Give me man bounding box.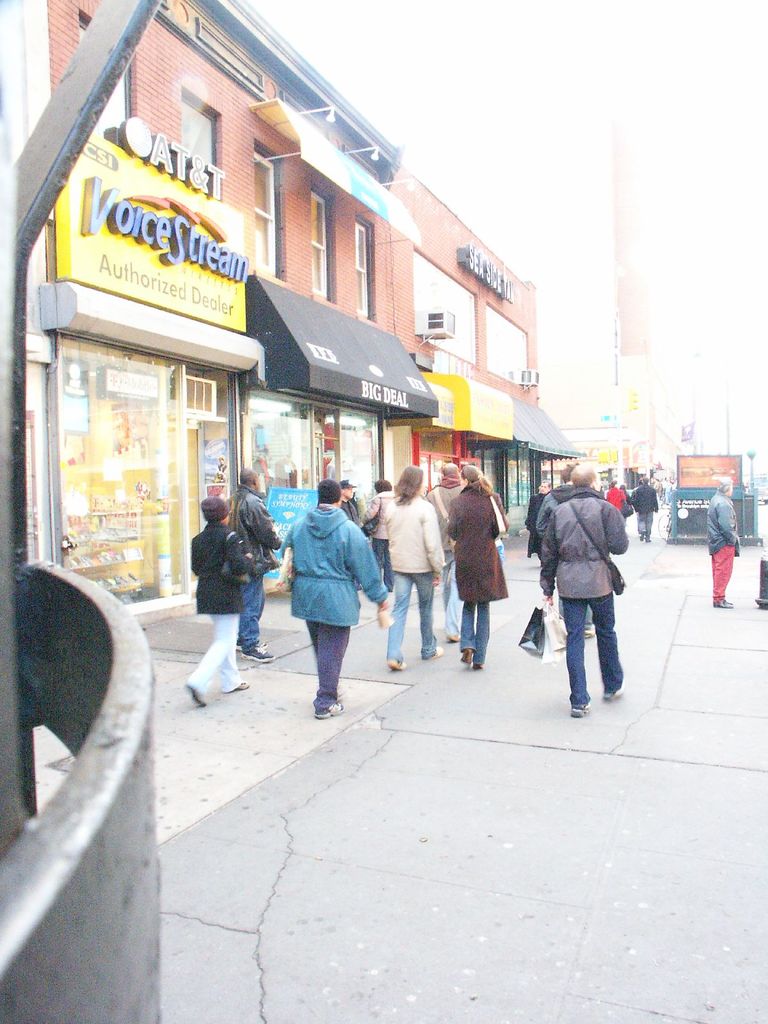
box=[228, 468, 279, 662].
